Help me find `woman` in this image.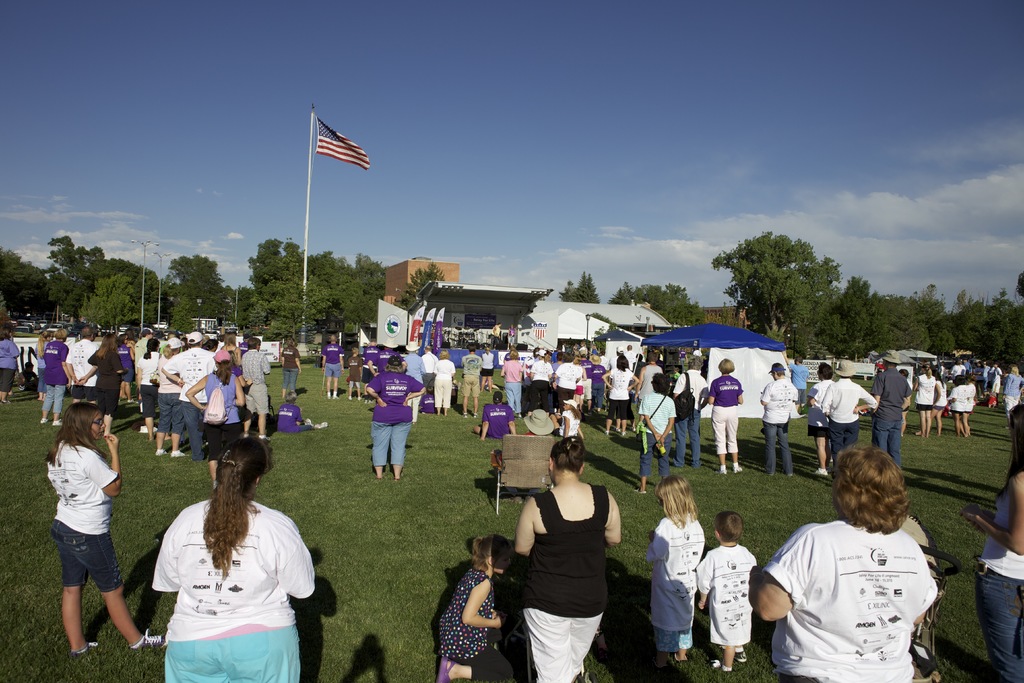
Found it: region(804, 358, 837, 476).
